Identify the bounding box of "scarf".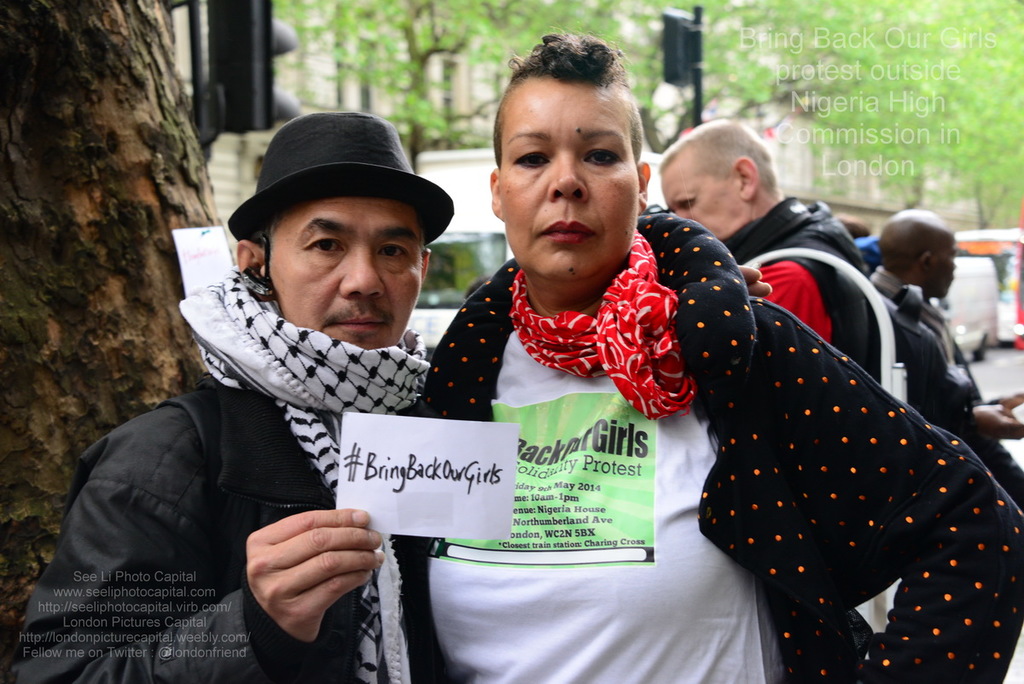
detection(178, 266, 434, 683).
